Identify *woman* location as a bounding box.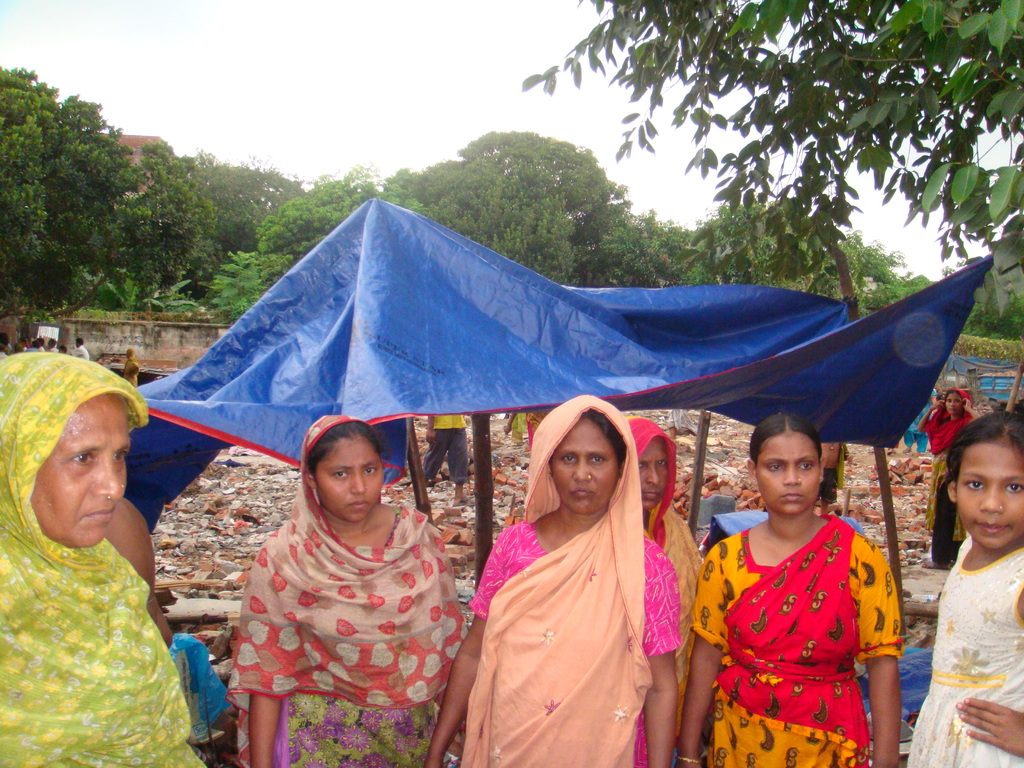
locate(922, 389, 980, 575).
